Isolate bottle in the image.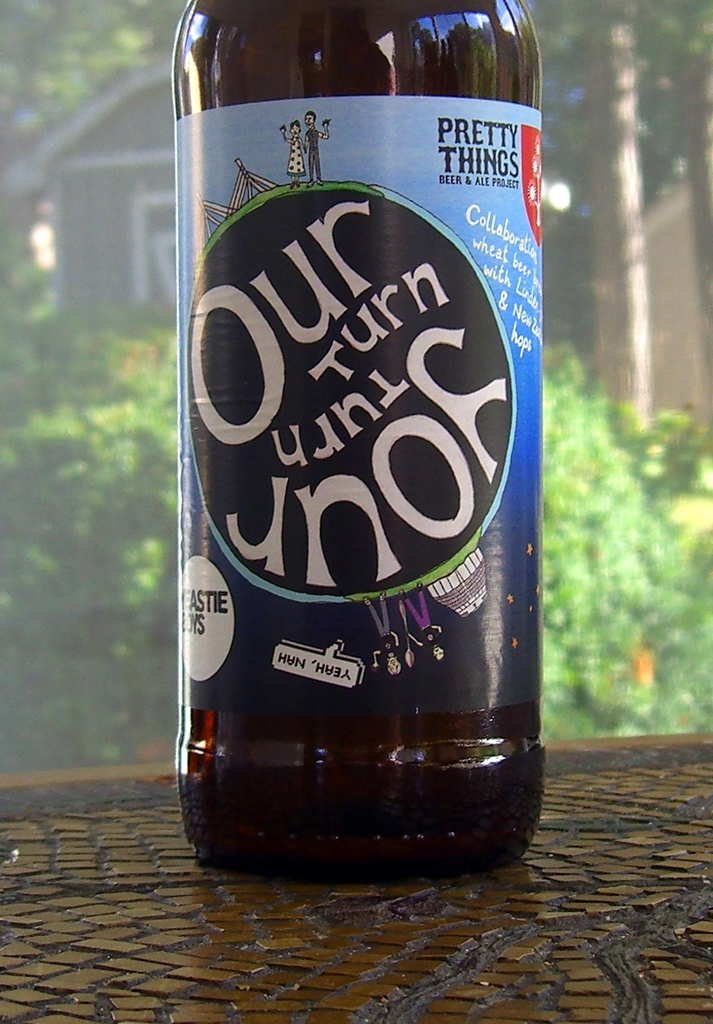
Isolated region: <region>173, 0, 545, 886</region>.
